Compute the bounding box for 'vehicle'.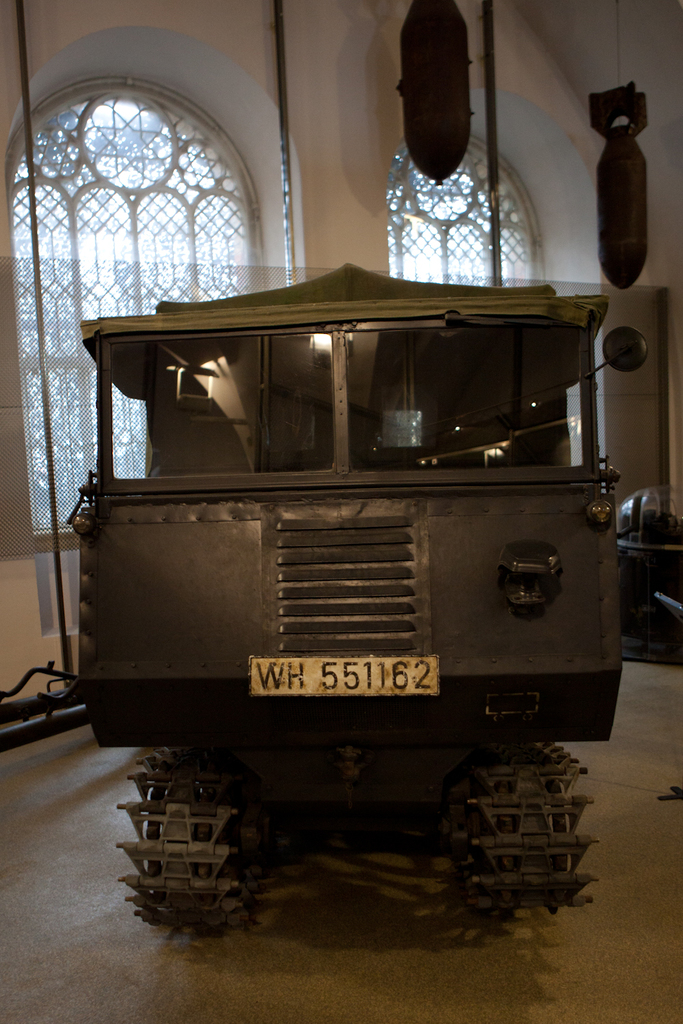
Rect(22, 214, 643, 864).
